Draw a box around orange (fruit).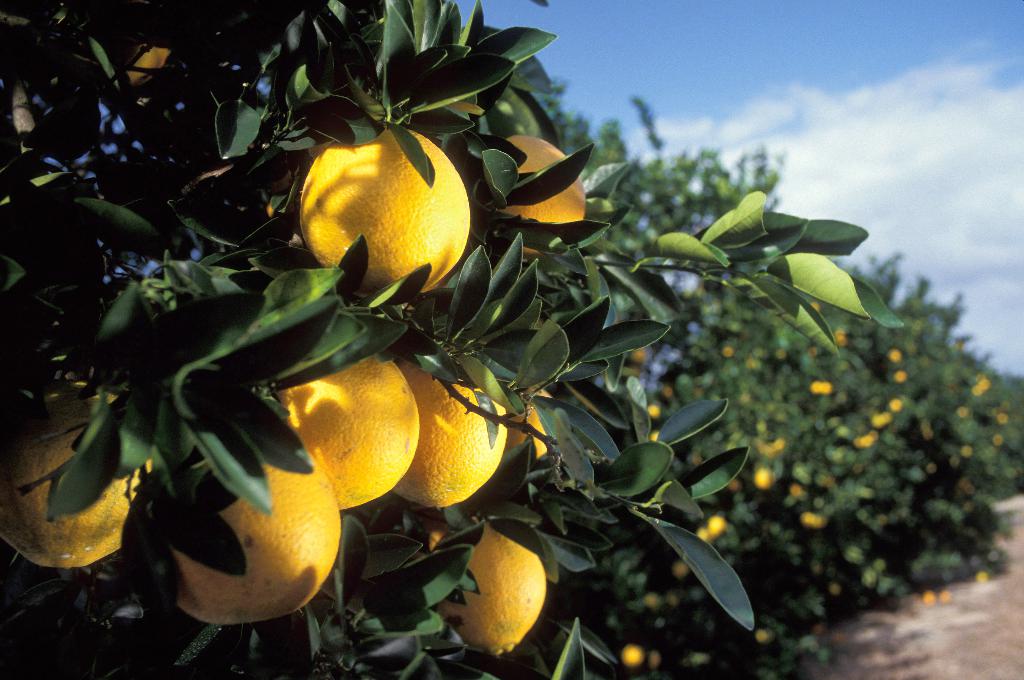
left=900, top=366, right=909, bottom=382.
